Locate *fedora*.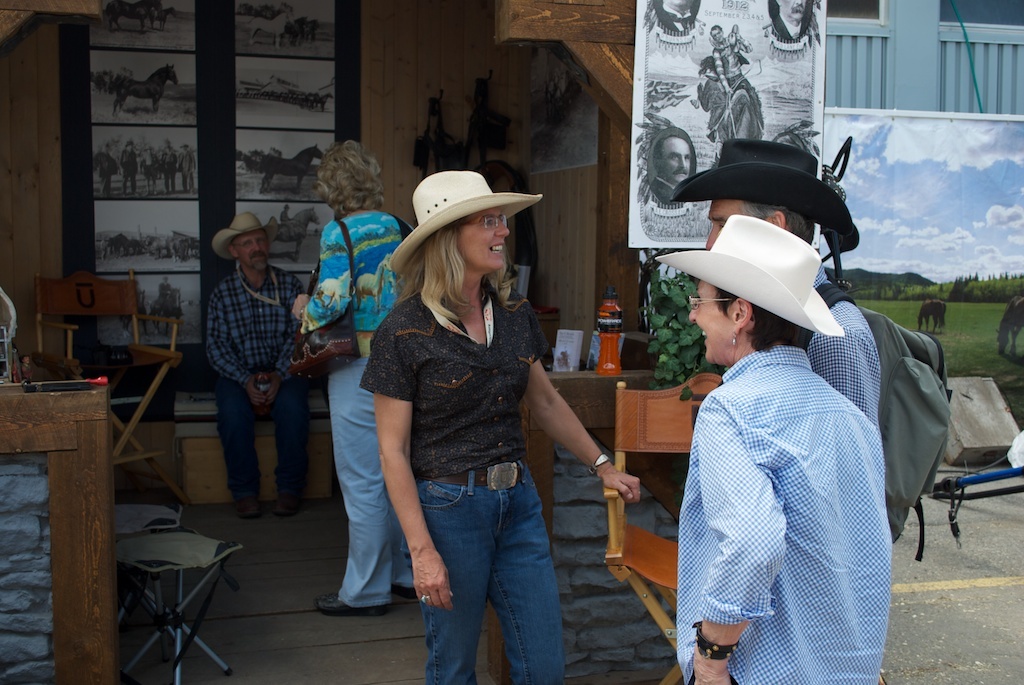
Bounding box: 670, 136, 860, 245.
